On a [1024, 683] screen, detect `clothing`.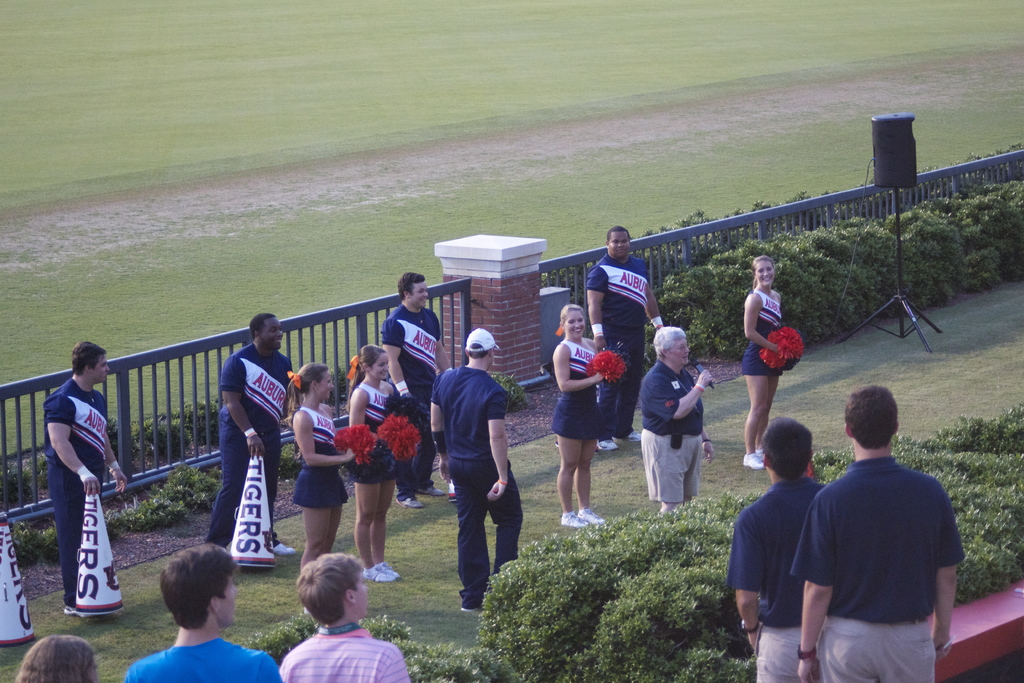
[783,452,961,682].
